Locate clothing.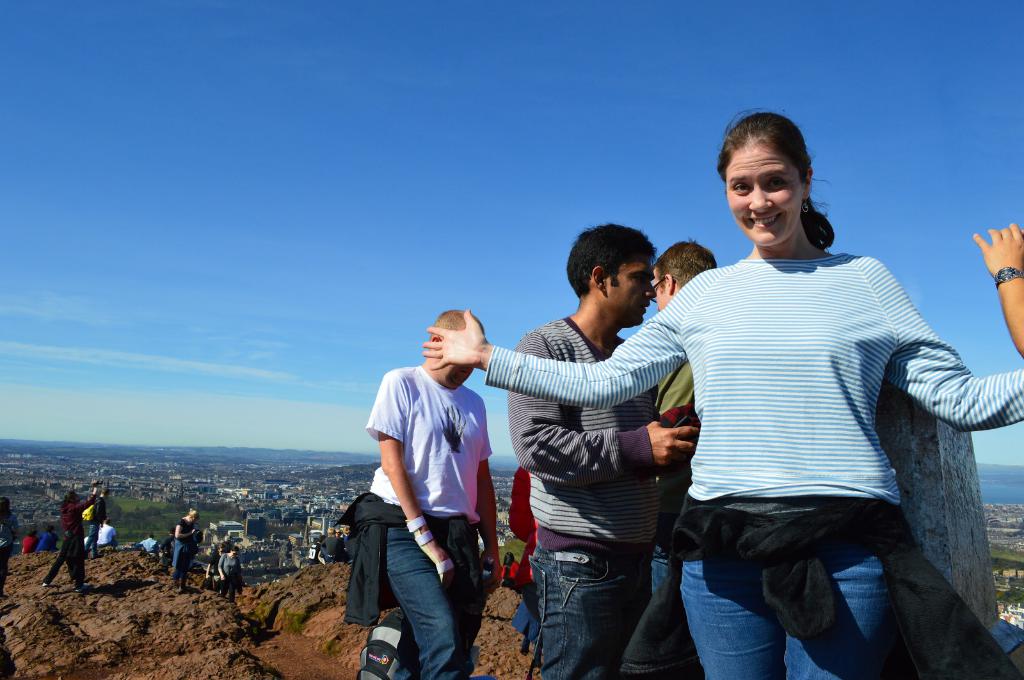
Bounding box: rect(171, 518, 196, 580).
